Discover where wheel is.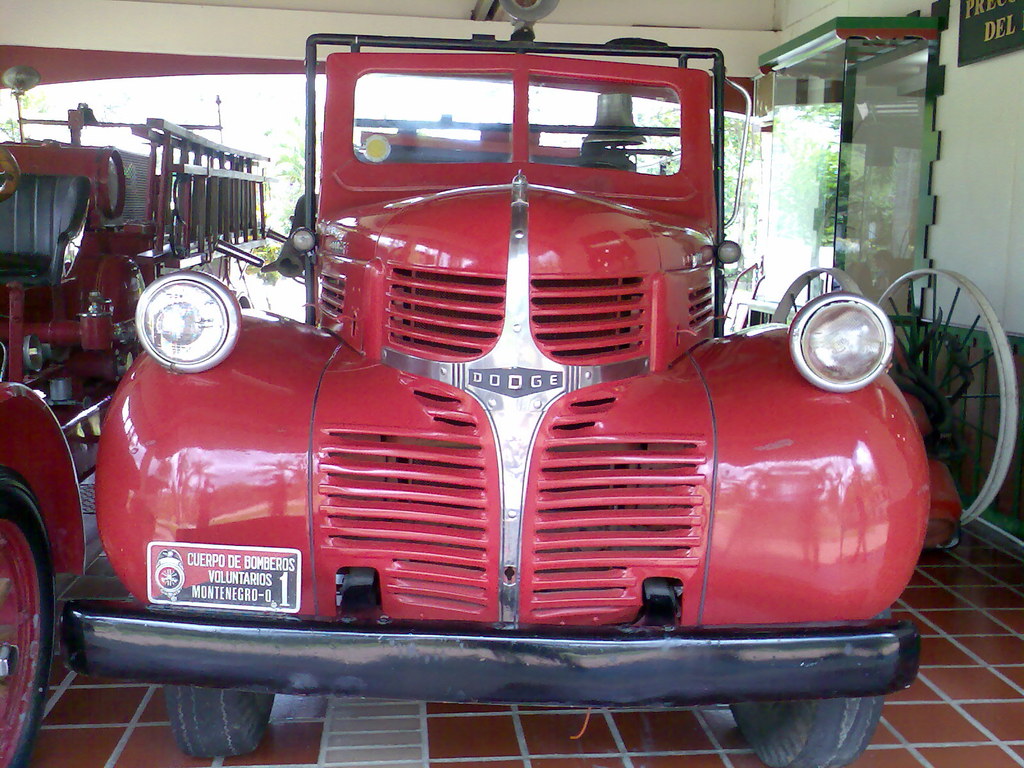
Discovered at box=[1, 467, 58, 767].
